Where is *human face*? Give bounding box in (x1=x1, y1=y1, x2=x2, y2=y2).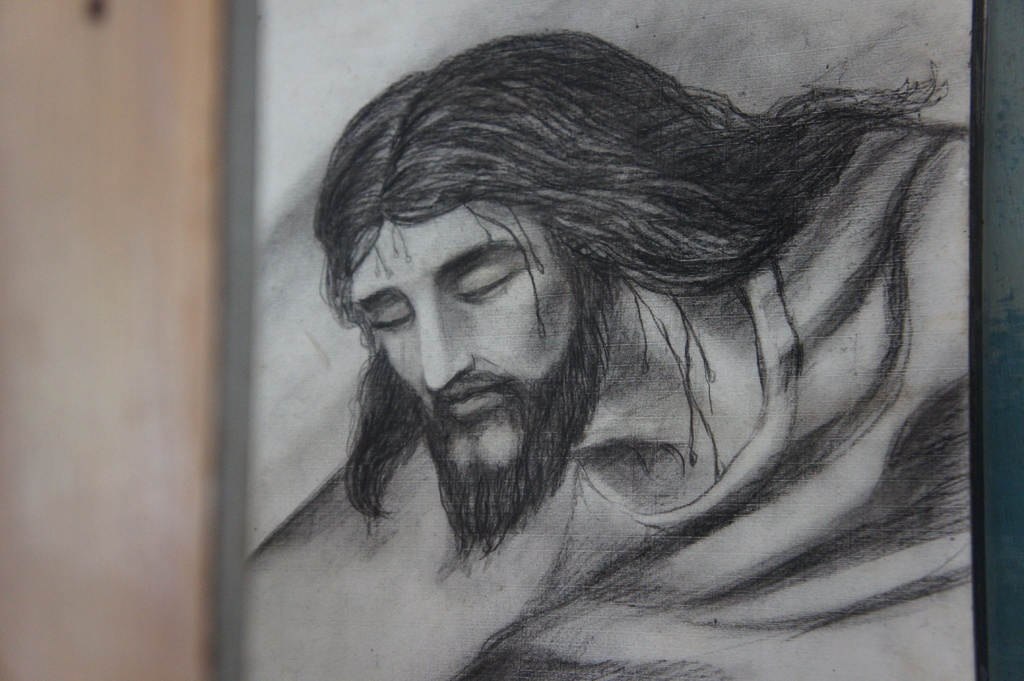
(x1=348, y1=213, x2=575, y2=472).
